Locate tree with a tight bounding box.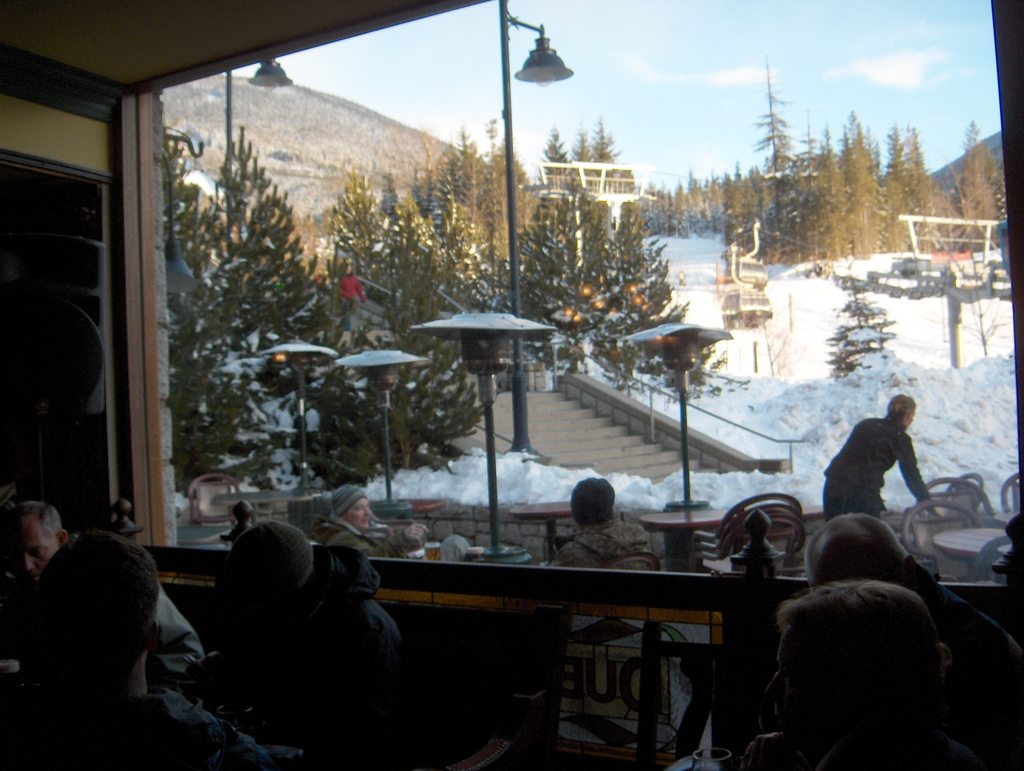
bbox(830, 268, 893, 380).
